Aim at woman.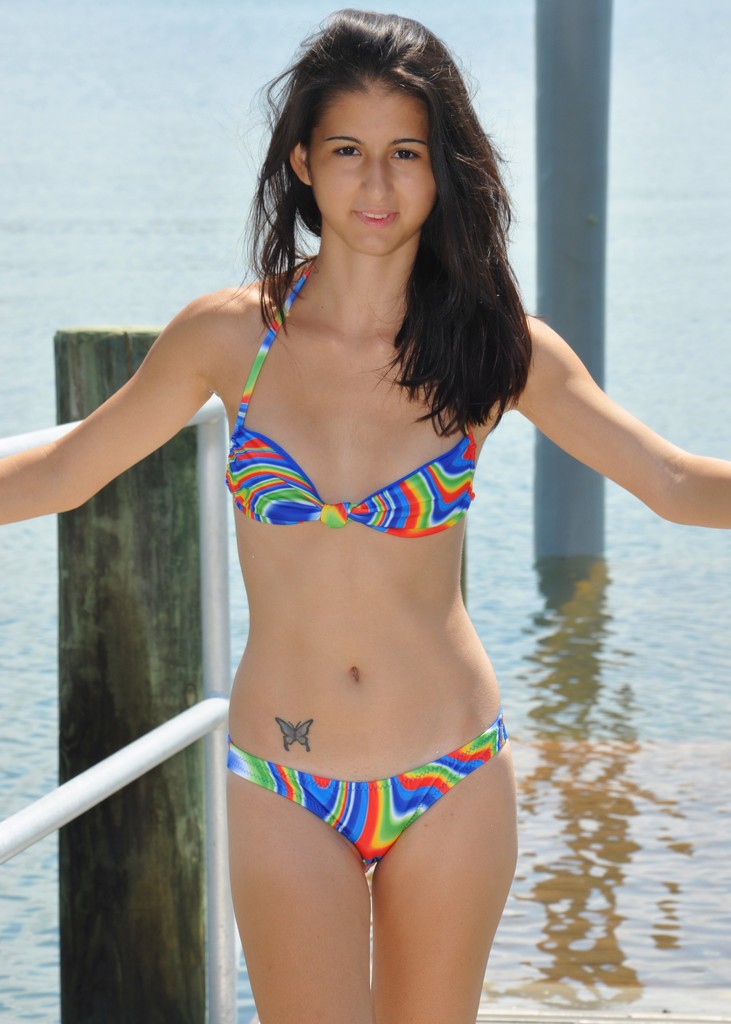
Aimed at left=51, top=20, right=650, bottom=991.
